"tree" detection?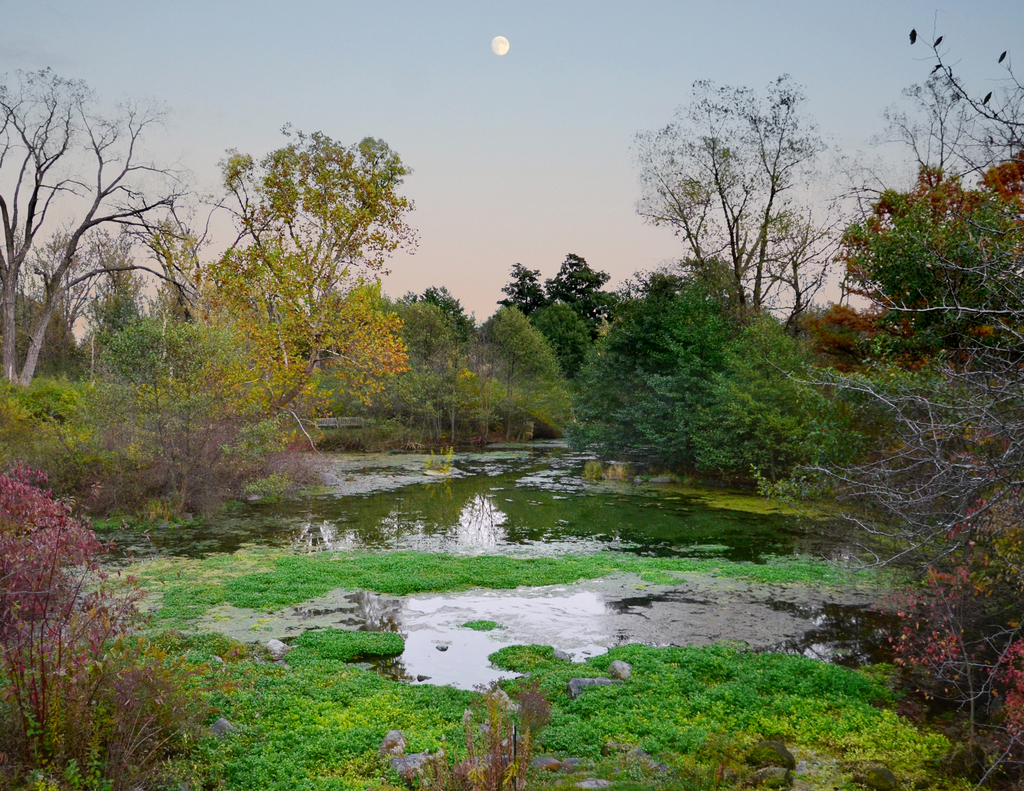
box=[627, 63, 868, 344]
